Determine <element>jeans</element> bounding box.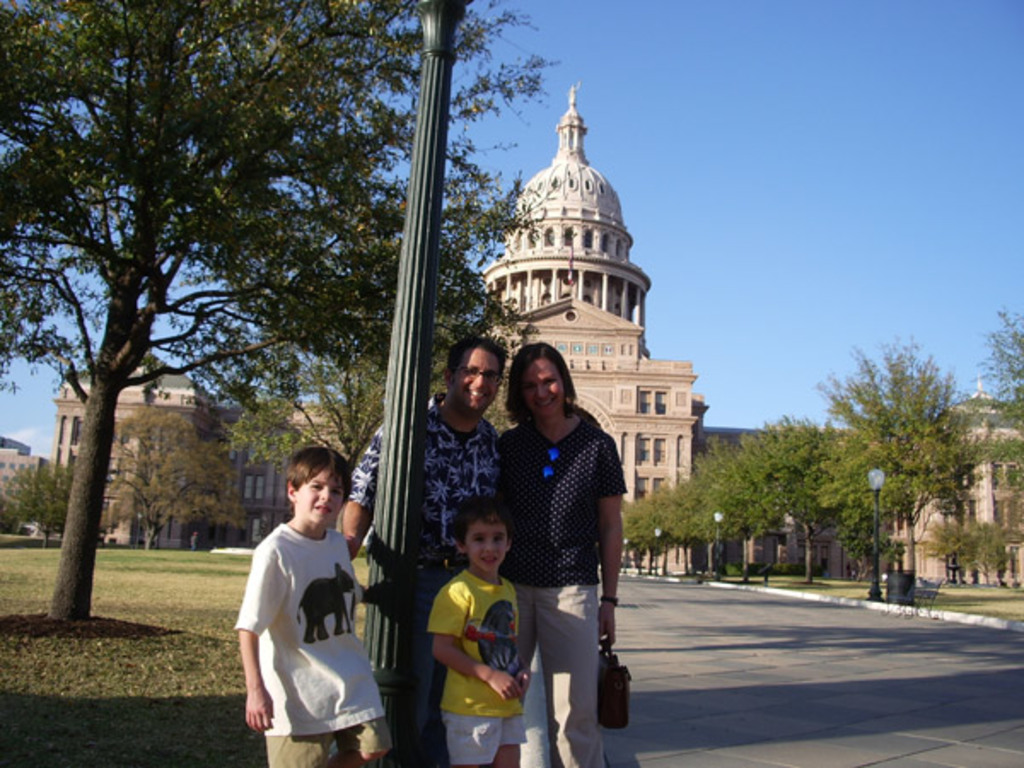
Determined: [left=251, top=719, right=398, bottom=766].
